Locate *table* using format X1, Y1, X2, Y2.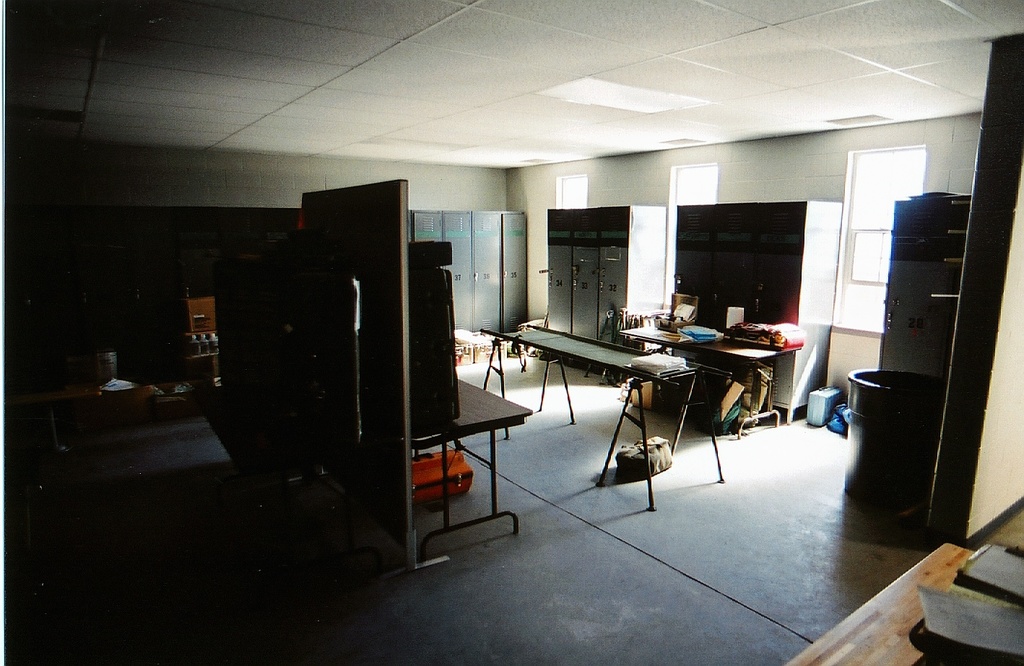
786, 541, 1023, 665.
